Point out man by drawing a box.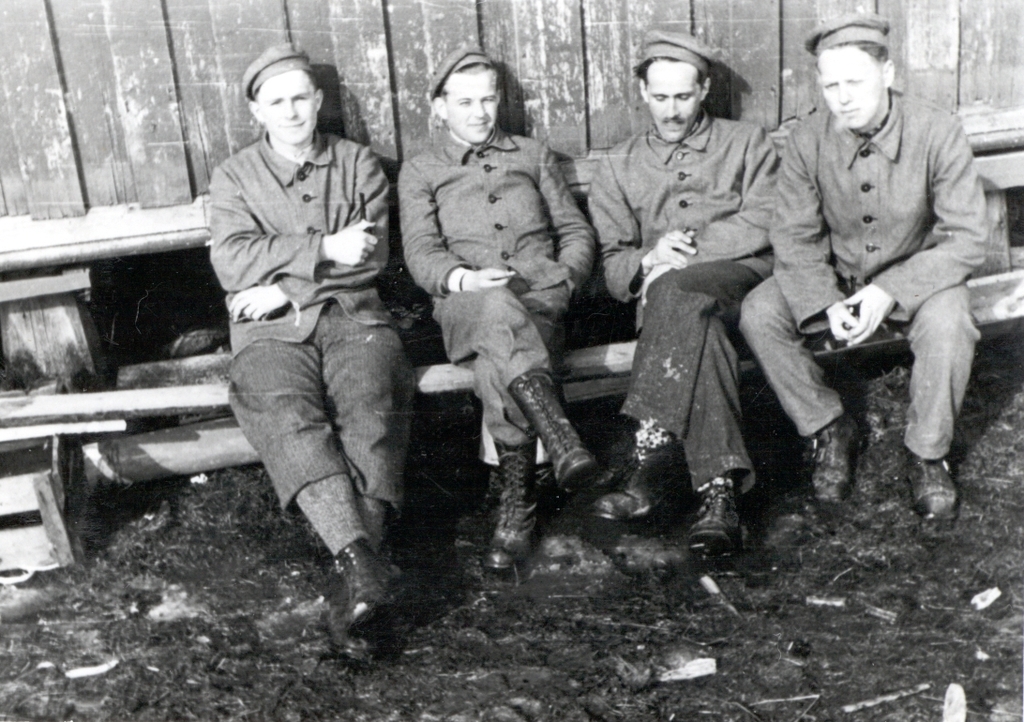
{"left": 752, "top": 6, "right": 1001, "bottom": 548}.
